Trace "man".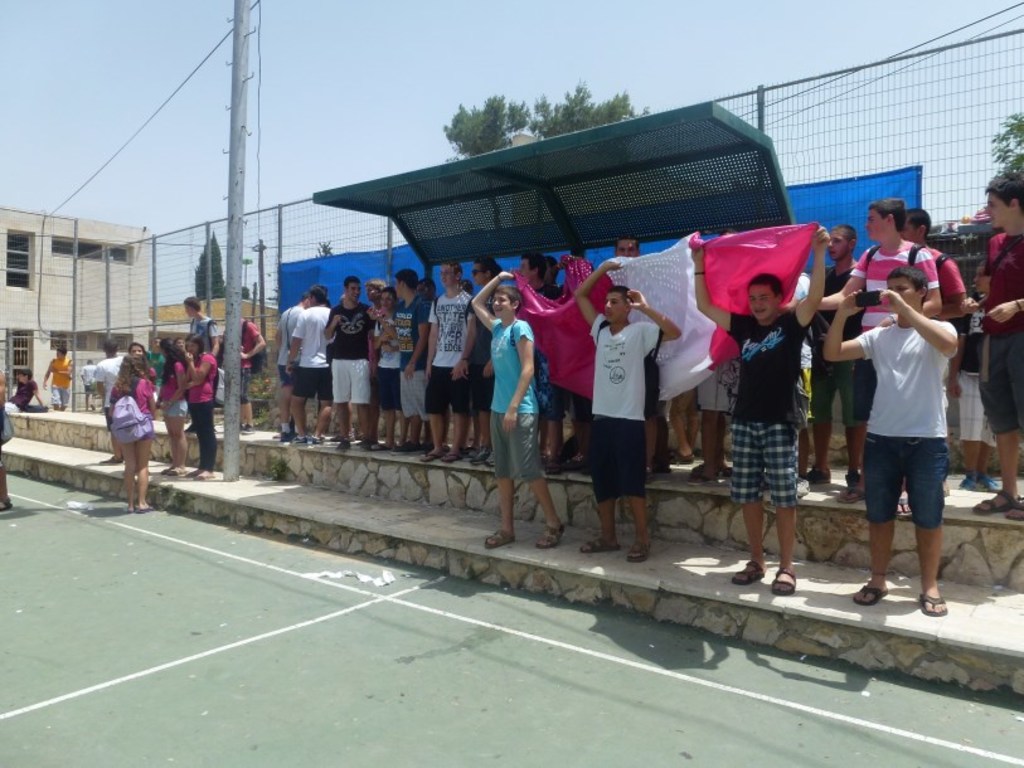
Traced to <box>393,269,433,455</box>.
